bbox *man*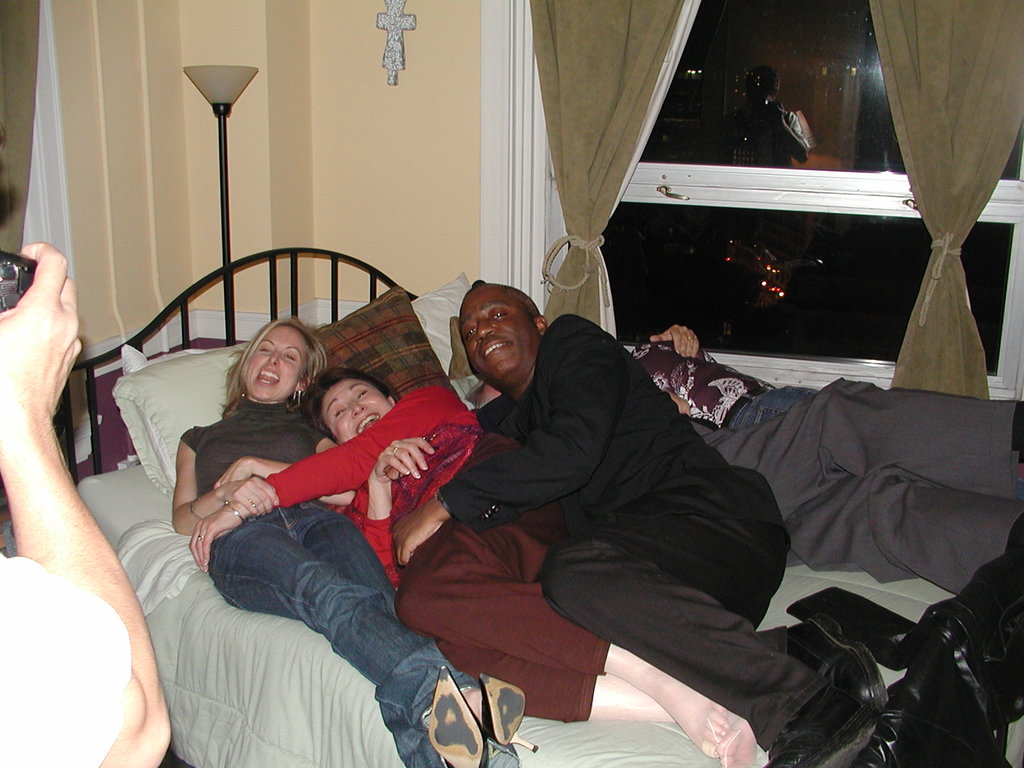
x1=0, y1=239, x2=172, y2=767
